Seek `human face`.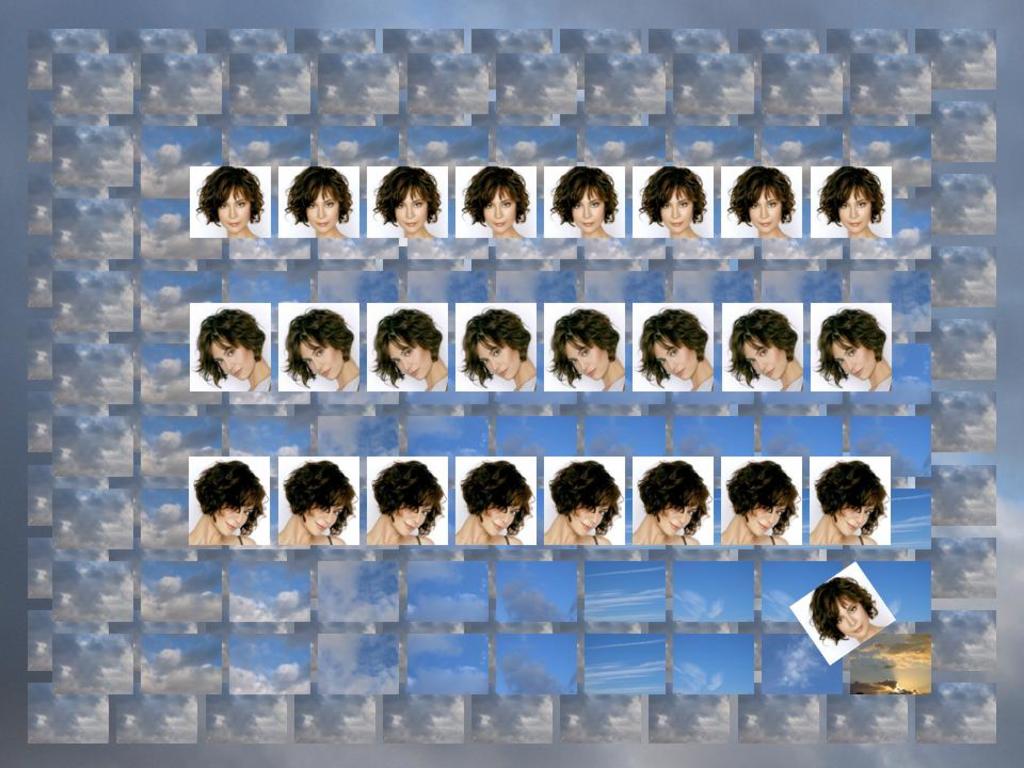
<bbox>309, 497, 347, 538</bbox>.
